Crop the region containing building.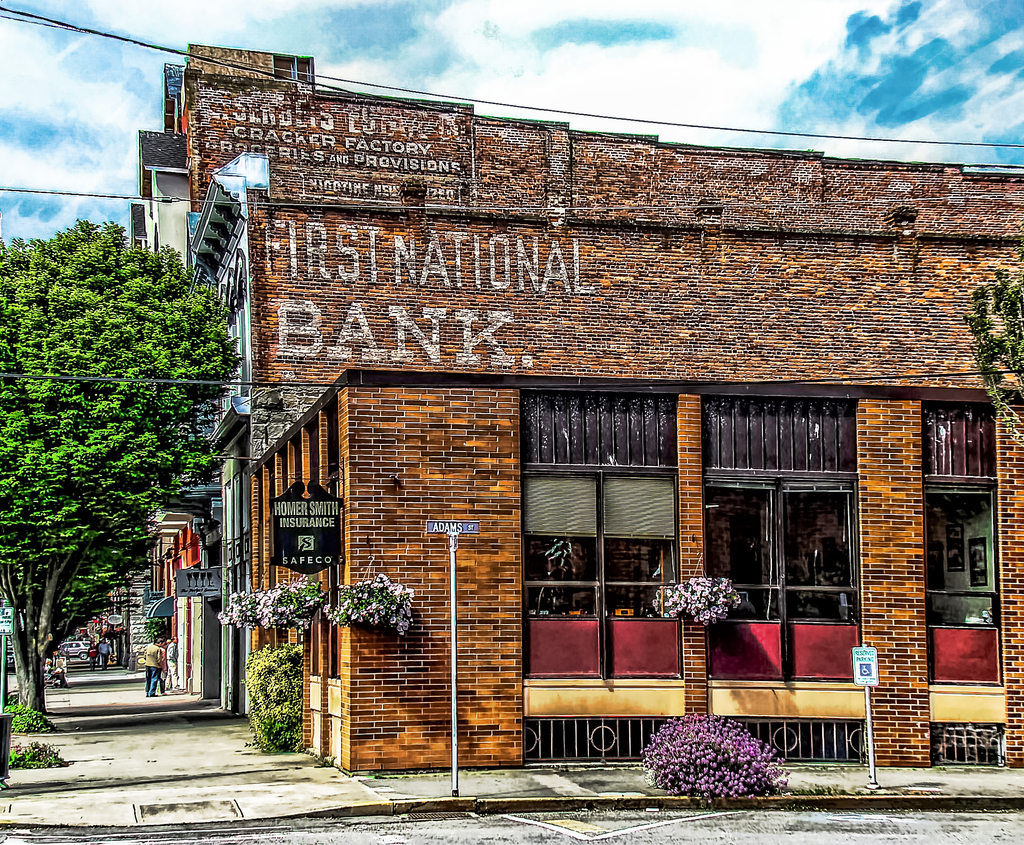
Crop region: (x1=133, y1=45, x2=1023, y2=759).
